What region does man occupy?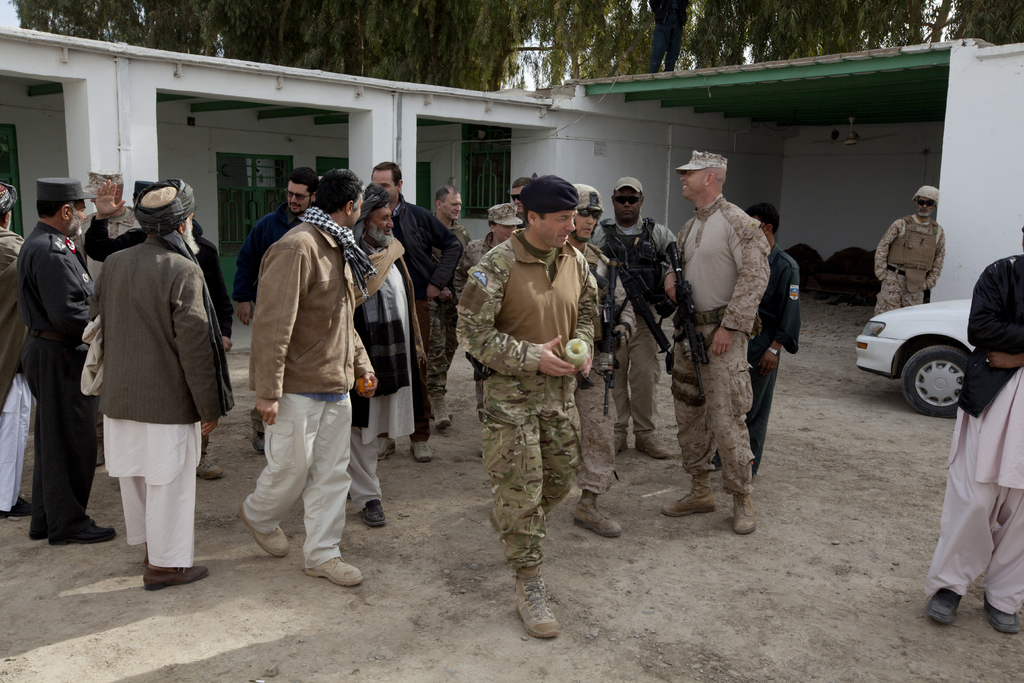
bbox(708, 196, 806, 481).
